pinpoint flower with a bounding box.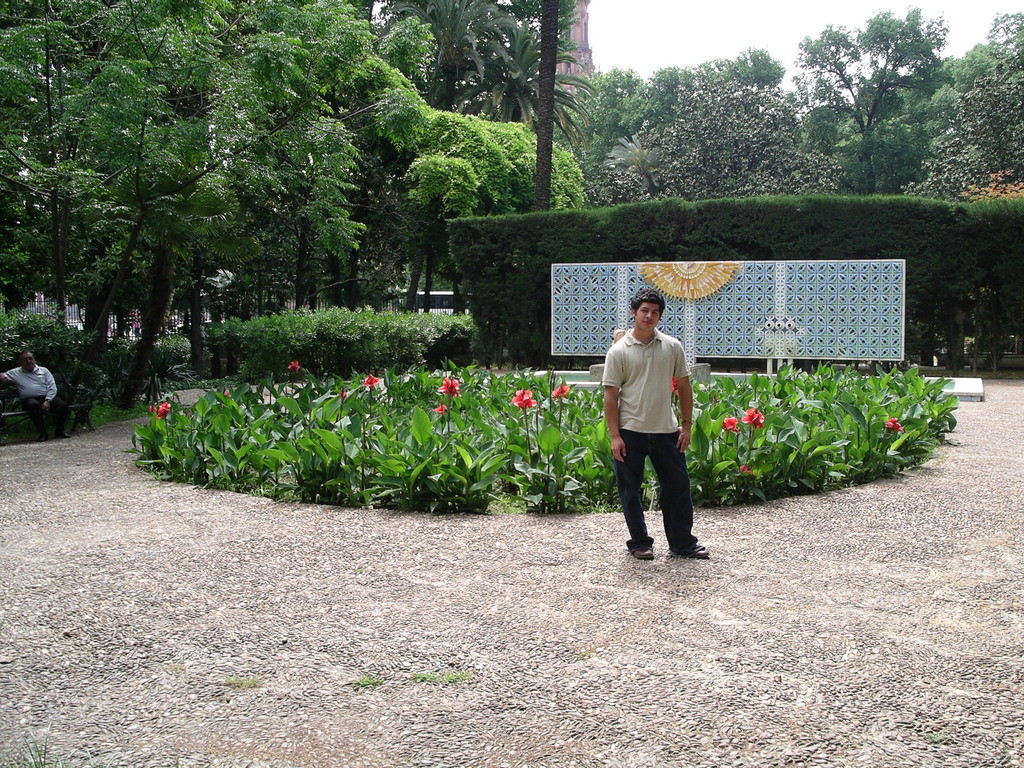
left=550, top=383, right=572, bottom=399.
